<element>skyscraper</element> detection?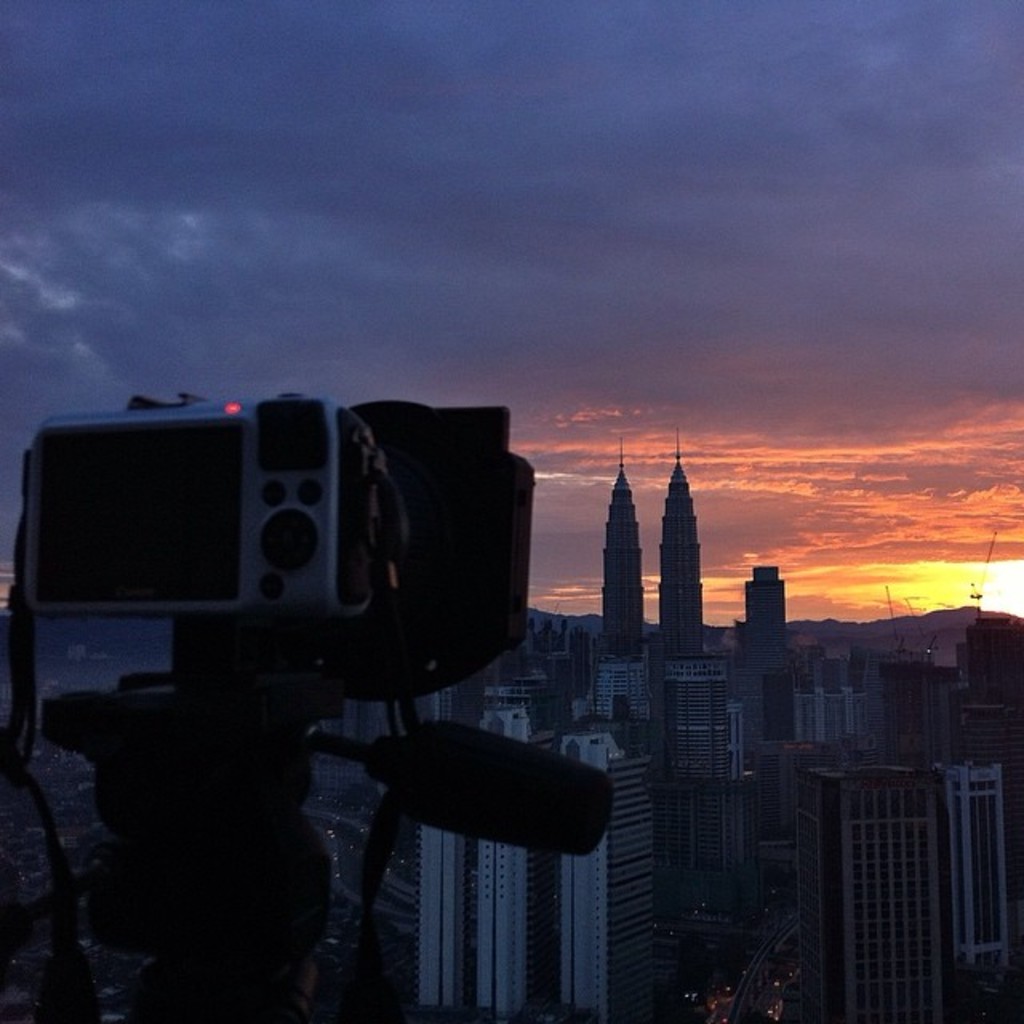
(477,701,536,1022)
